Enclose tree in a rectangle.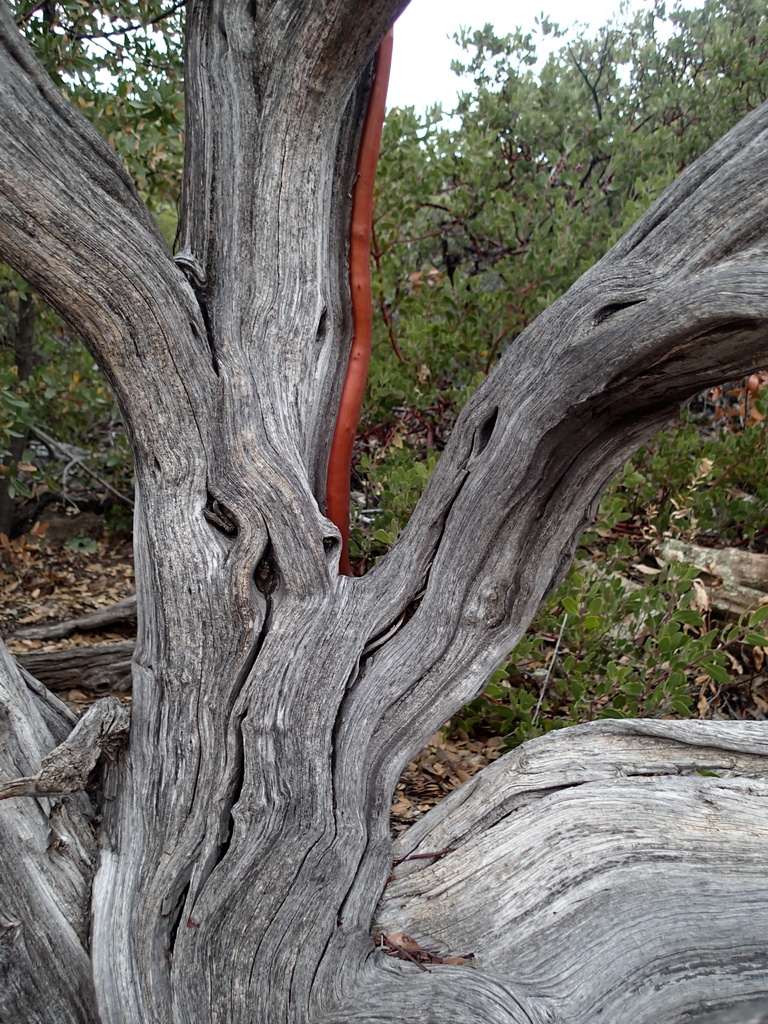
crop(341, 0, 767, 739).
